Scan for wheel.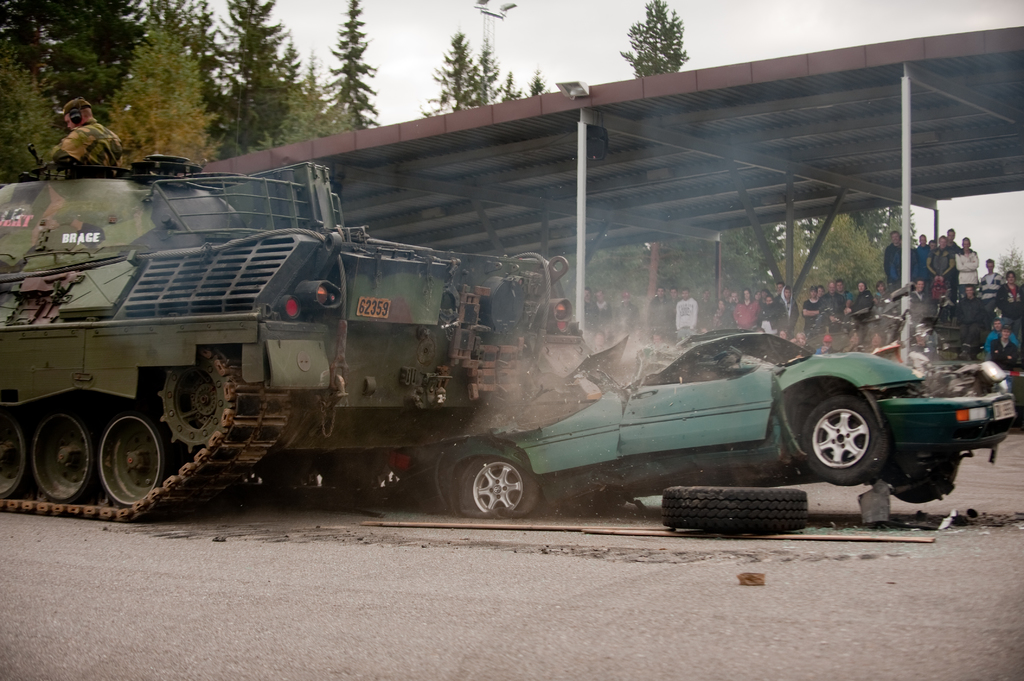
Scan result: region(882, 452, 956, 503).
